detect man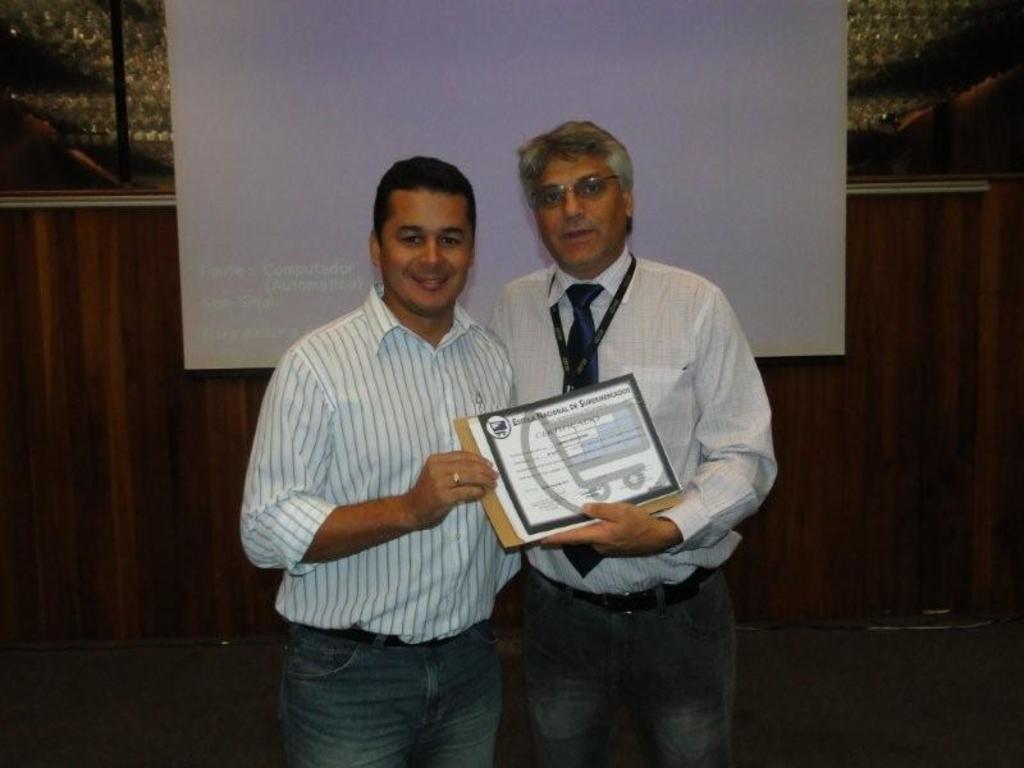
box(243, 155, 548, 767)
